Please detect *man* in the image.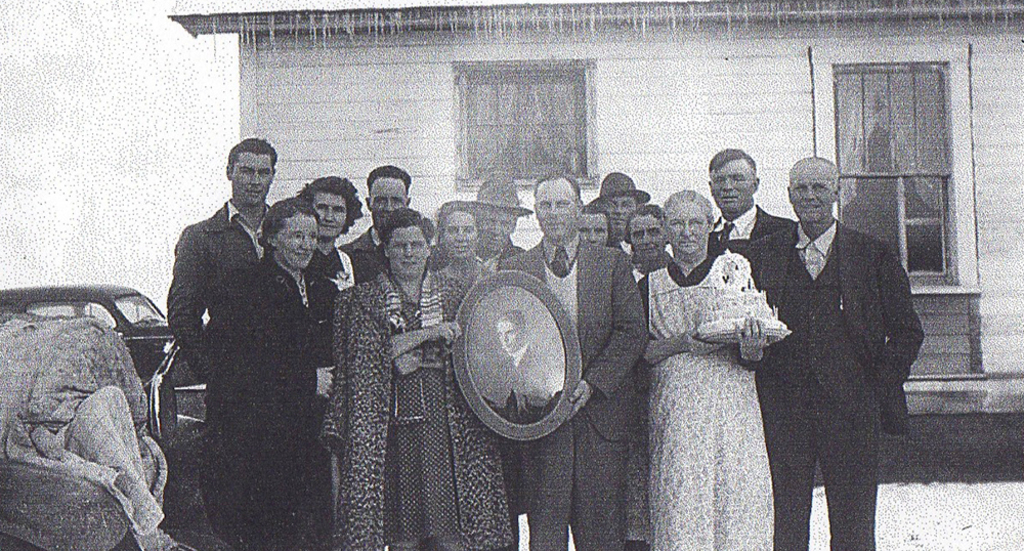
Rect(340, 161, 421, 292).
